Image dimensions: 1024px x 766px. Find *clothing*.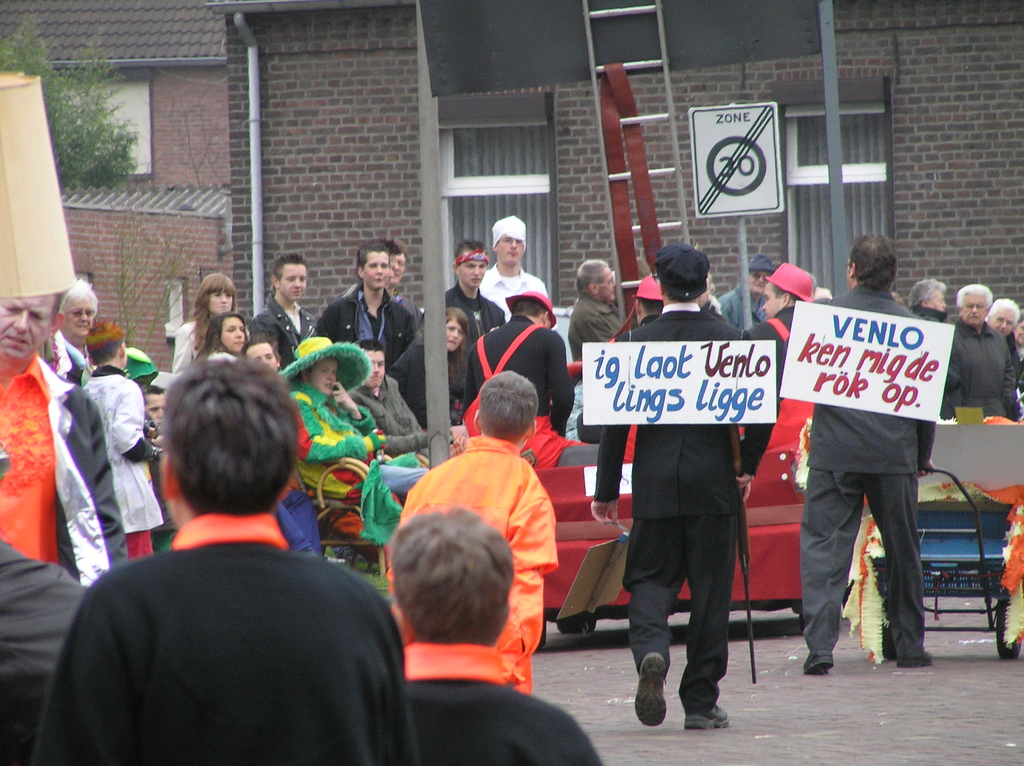
bbox(477, 259, 548, 321).
